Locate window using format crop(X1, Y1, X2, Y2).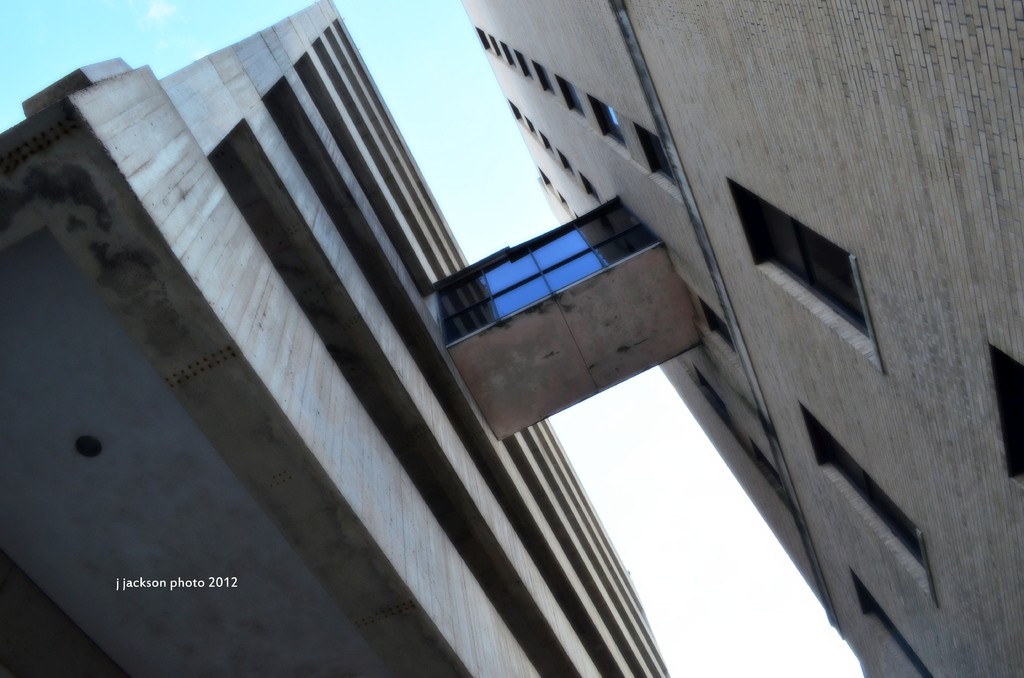
crop(849, 565, 932, 677).
